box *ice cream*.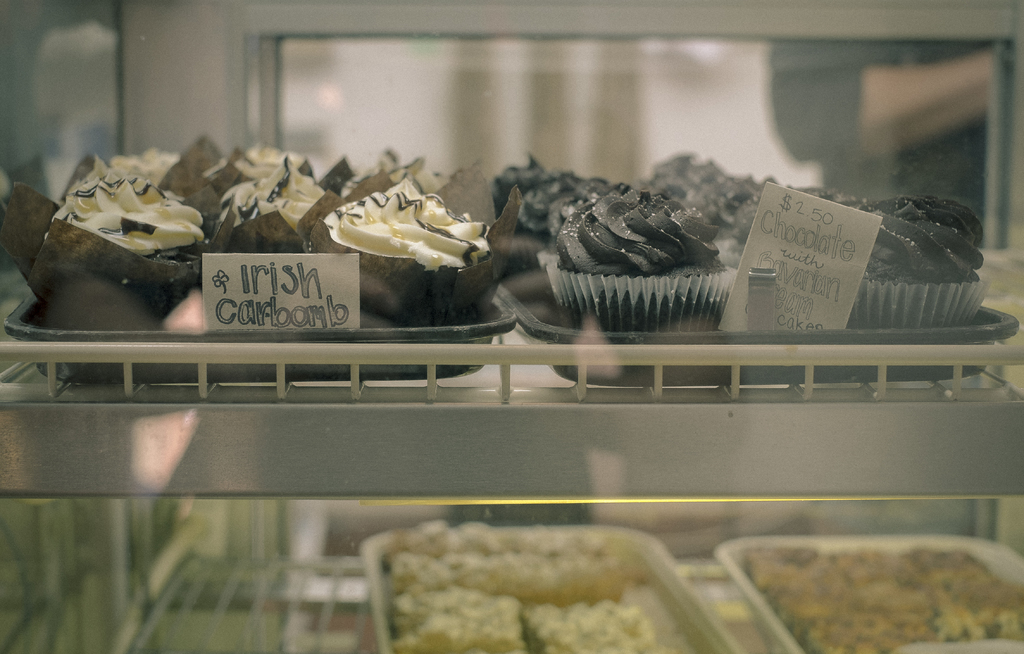
309, 180, 497, 283.
